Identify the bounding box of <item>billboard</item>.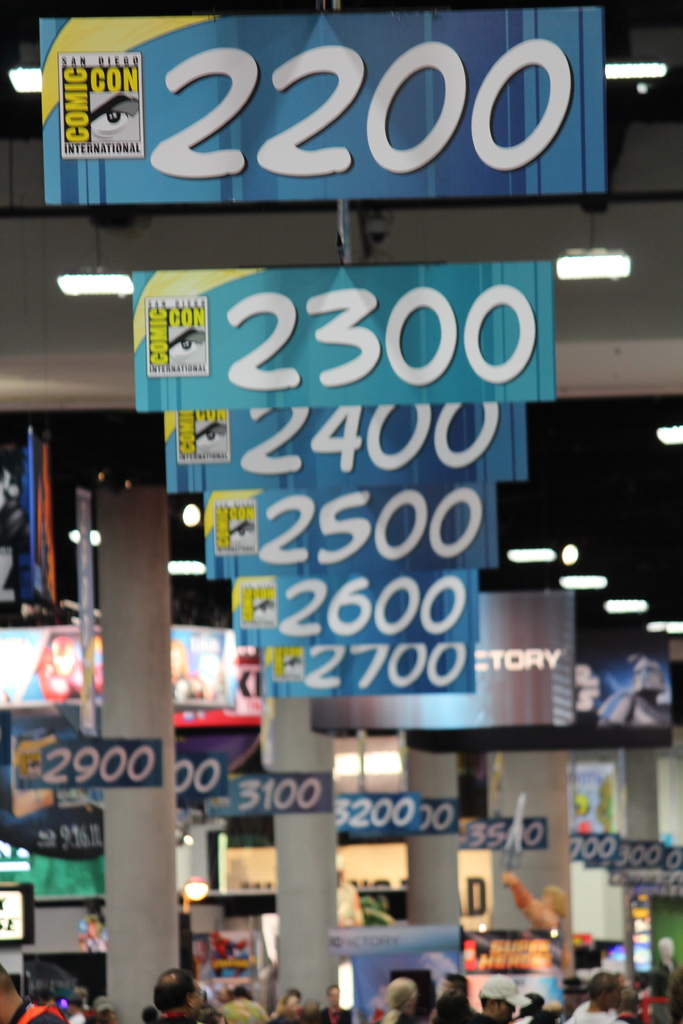
{"left": 133, "top": 264, "right": 556, "bottom": 405}.
